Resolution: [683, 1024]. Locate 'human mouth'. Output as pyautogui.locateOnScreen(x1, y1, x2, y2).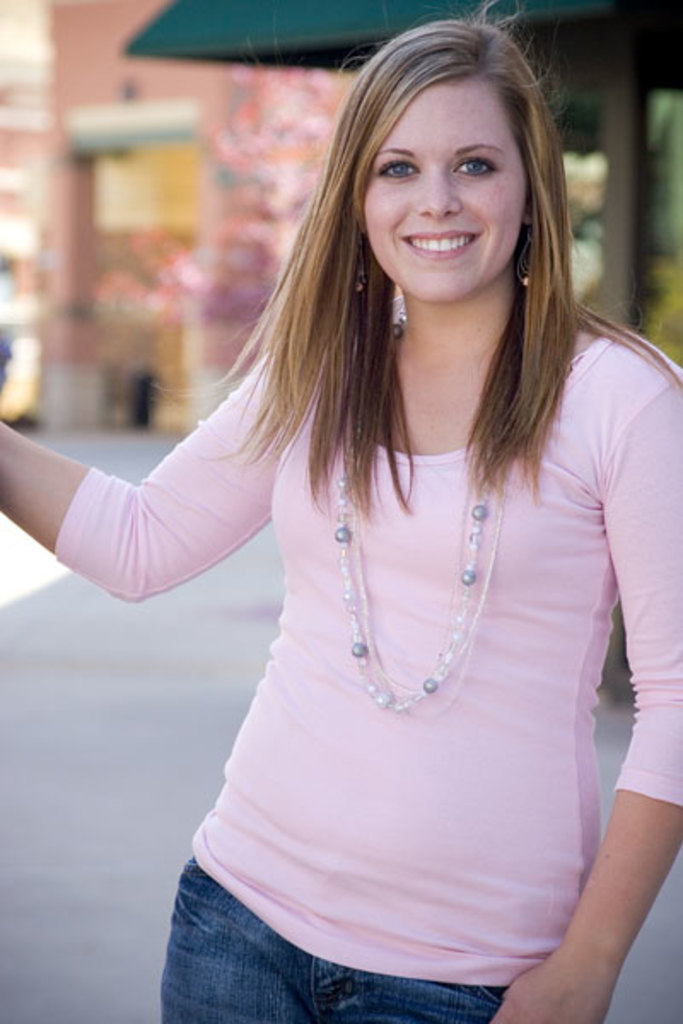
pyautogui.locateOnScreen(398, 230, 487, 258).
